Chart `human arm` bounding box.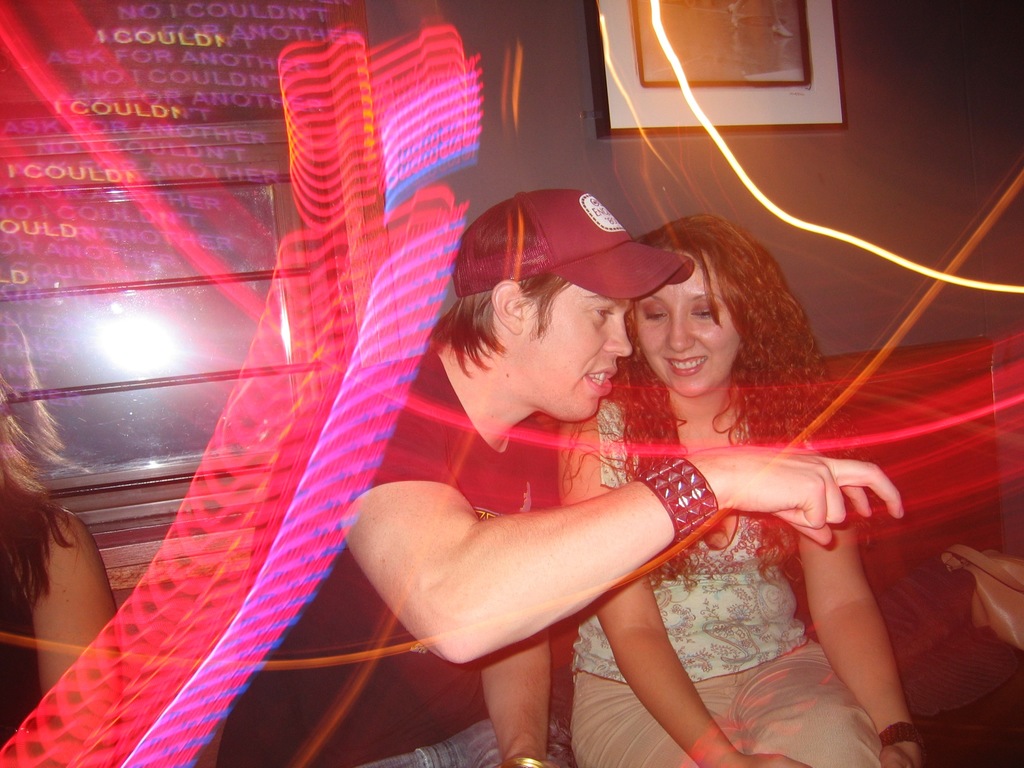
Charted: [798, 518, 925, 767].
